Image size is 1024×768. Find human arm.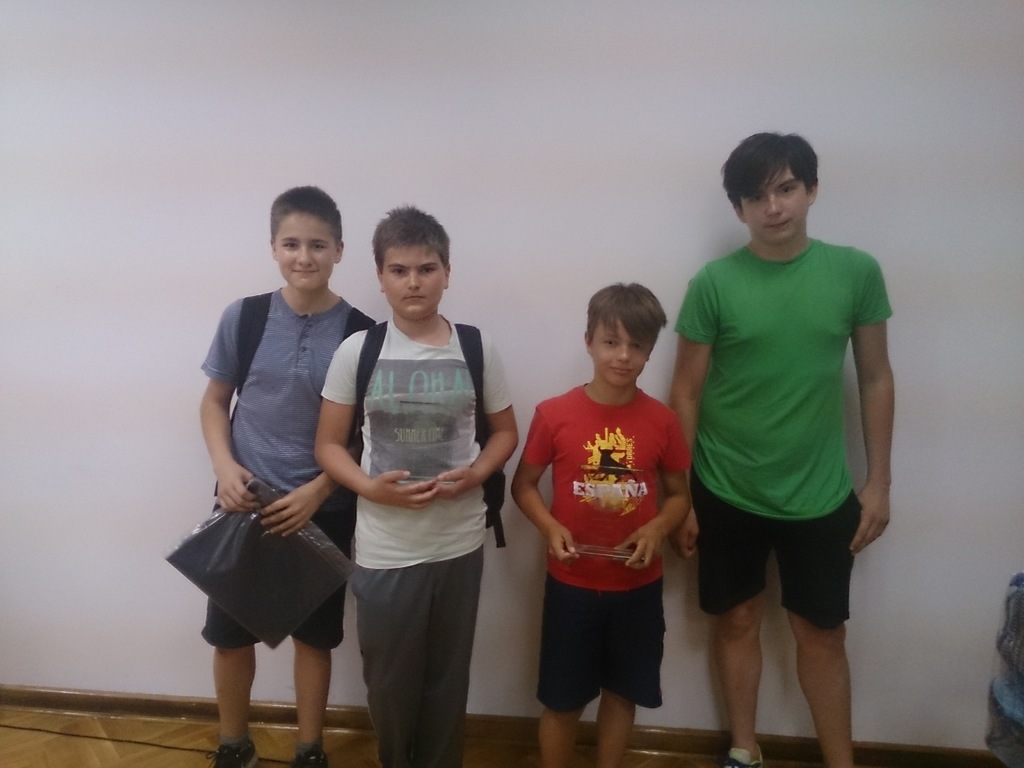
[506,407,582,567].
